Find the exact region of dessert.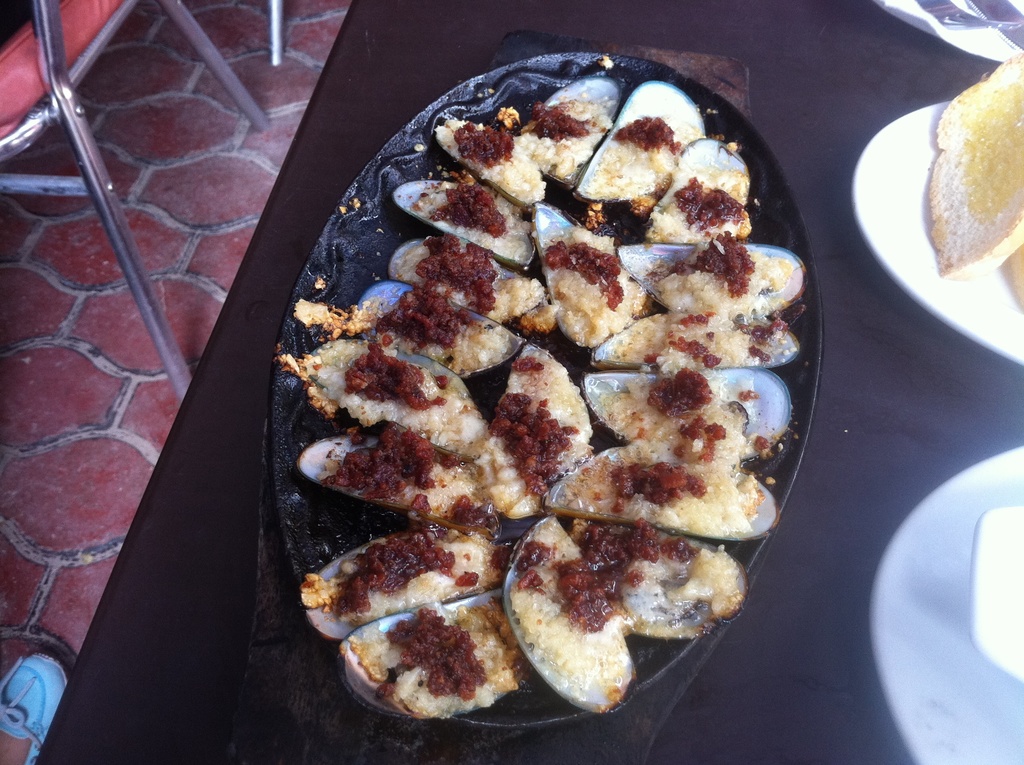
Exact region: locate(556, 447, 788, 550).
